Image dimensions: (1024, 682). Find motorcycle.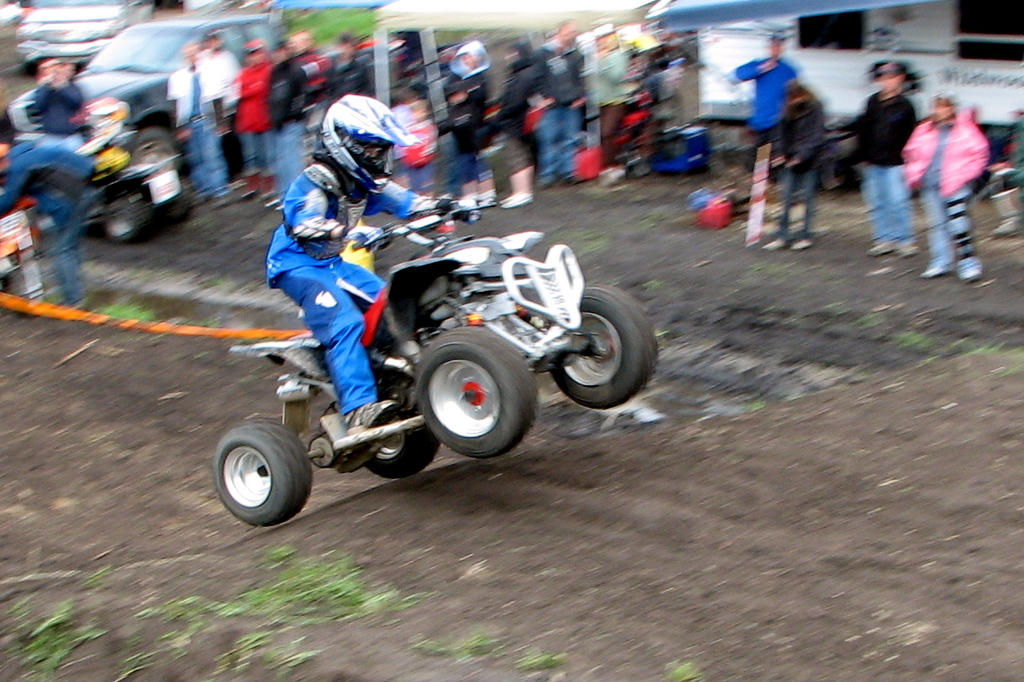
region(974, 107, 1023, 253).
